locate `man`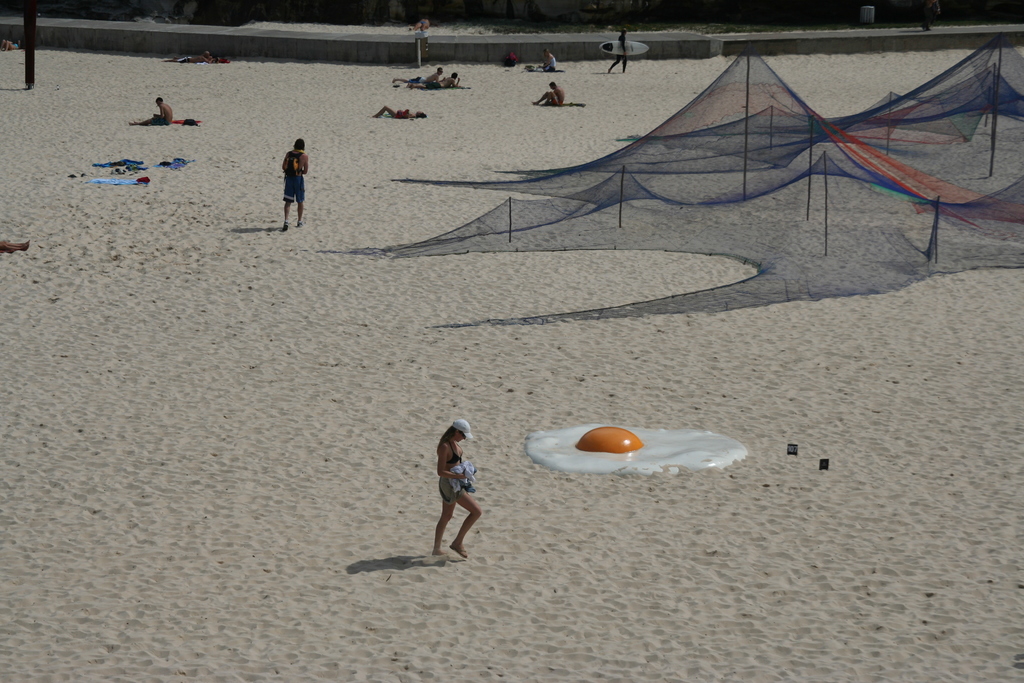
region(534, 81, 563, 110)
